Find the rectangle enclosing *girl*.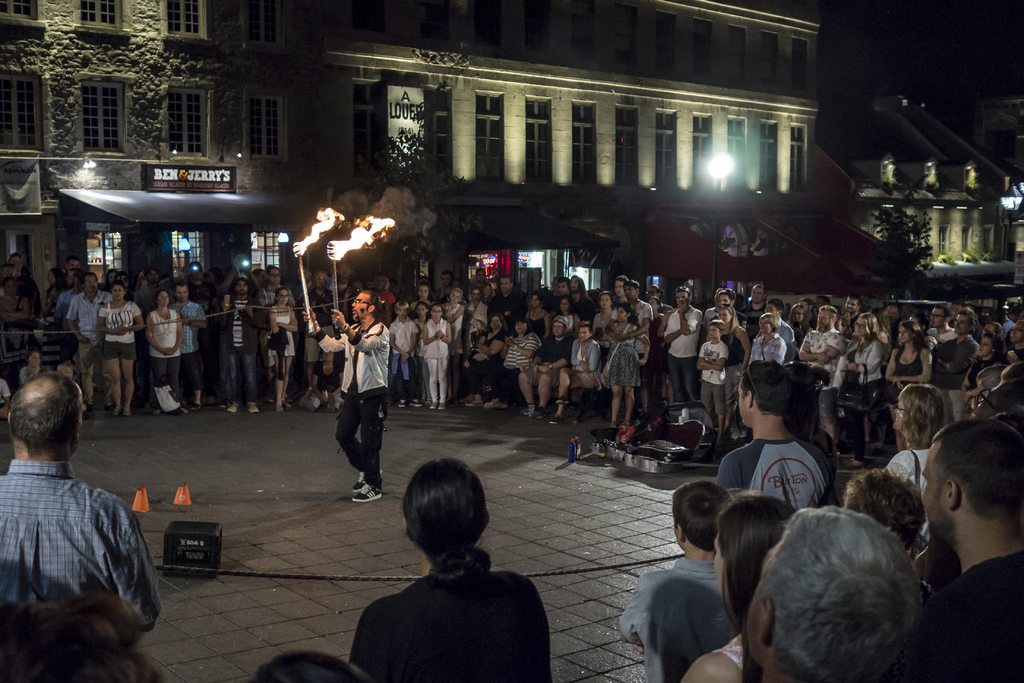
rect(682, 496, 796, 682).
